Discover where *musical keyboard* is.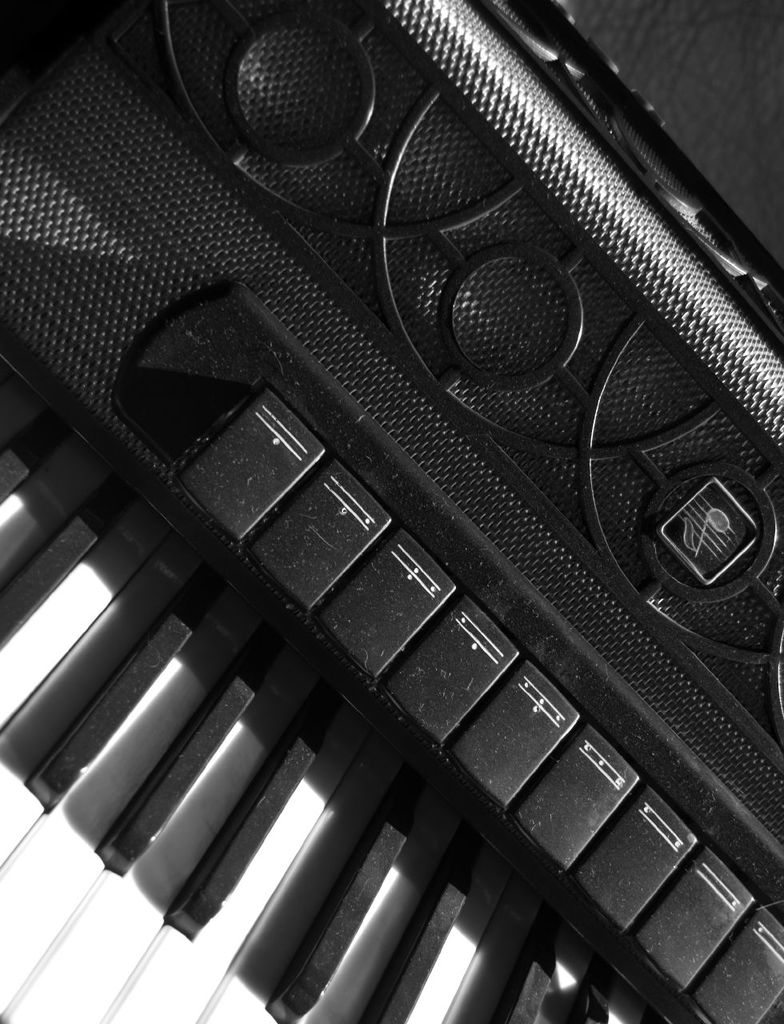
Discovered at 0,0,783,1023.
